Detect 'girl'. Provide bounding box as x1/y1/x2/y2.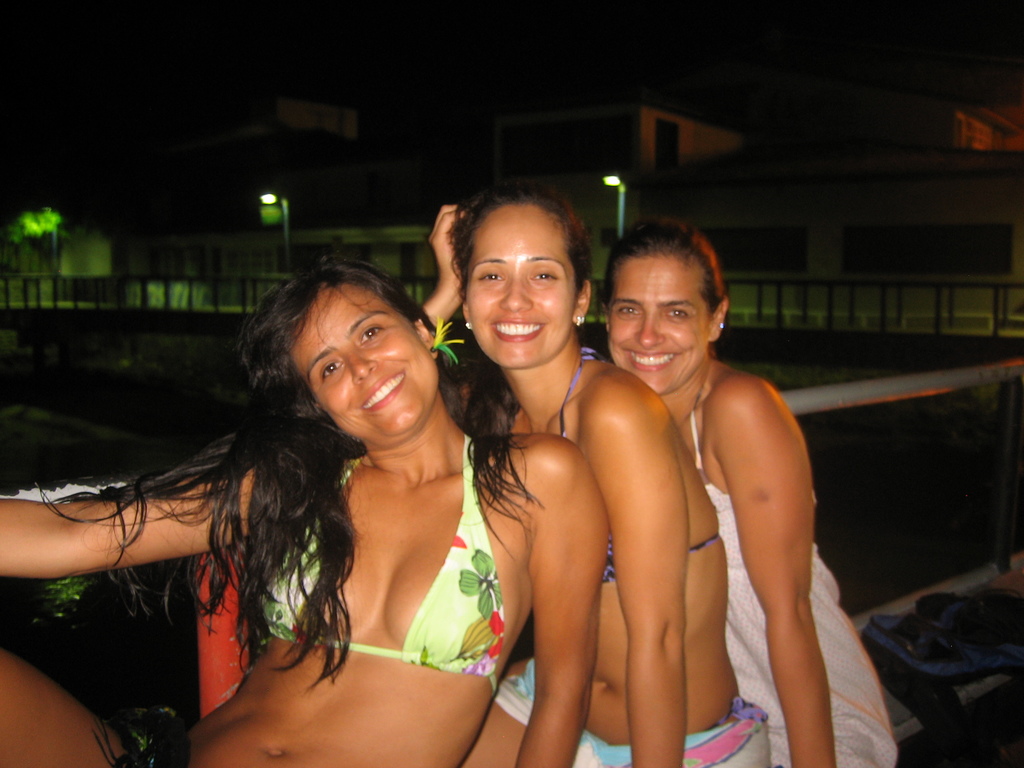
416/193/769/764.
